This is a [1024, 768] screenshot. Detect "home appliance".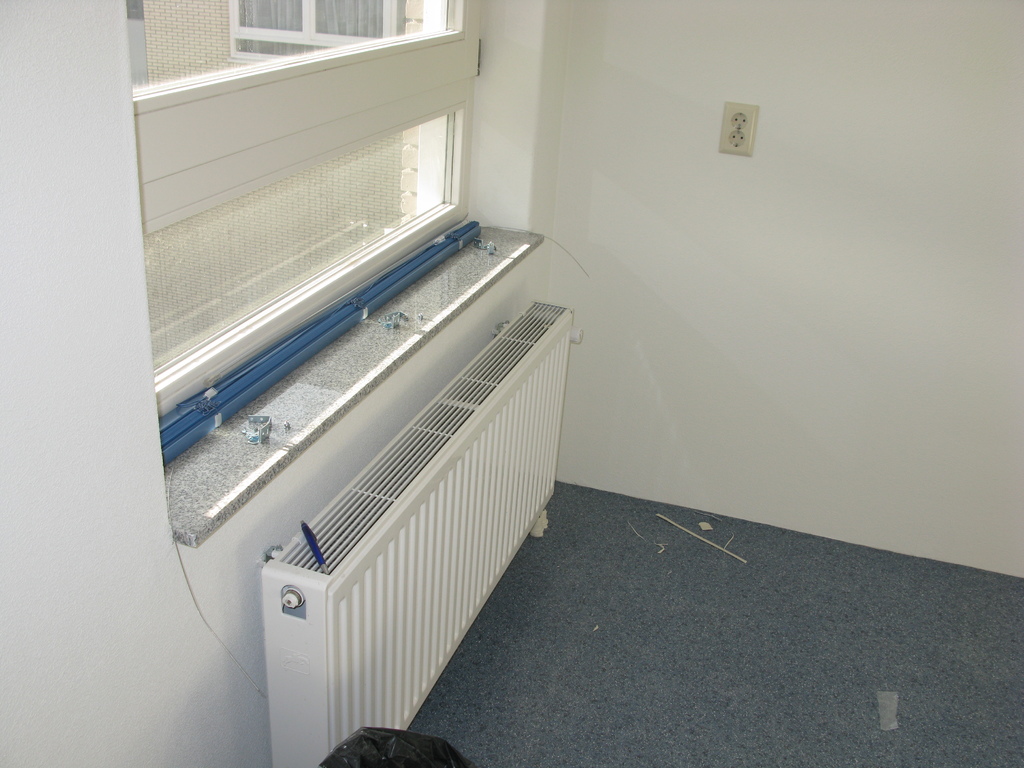
{"left": 245, "top": 284, "right": 586, "bottom": 767}.
